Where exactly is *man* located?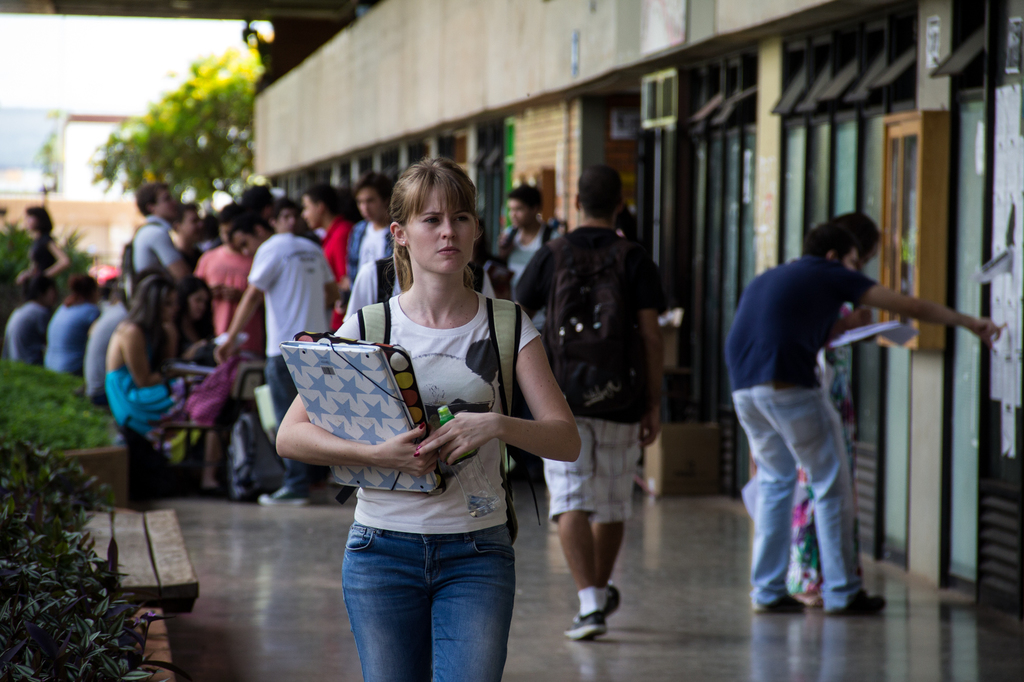
Its bounding box is {"x1": 131, "y1": 180, "x2": 195, "y2": 290}.
